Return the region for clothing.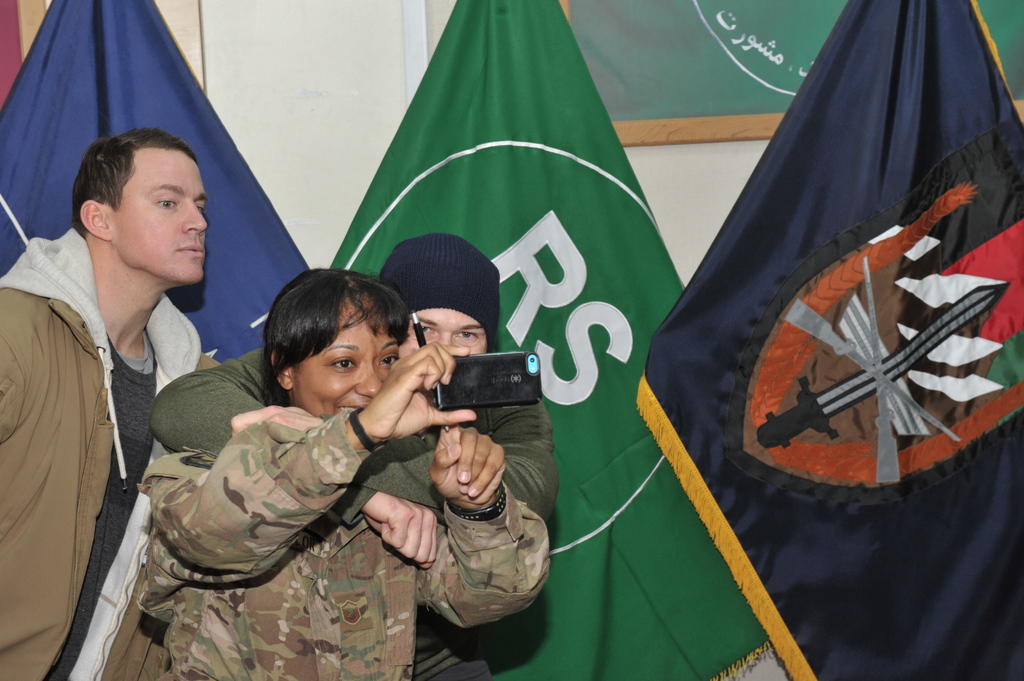
region(134, 418, 571, 680).
